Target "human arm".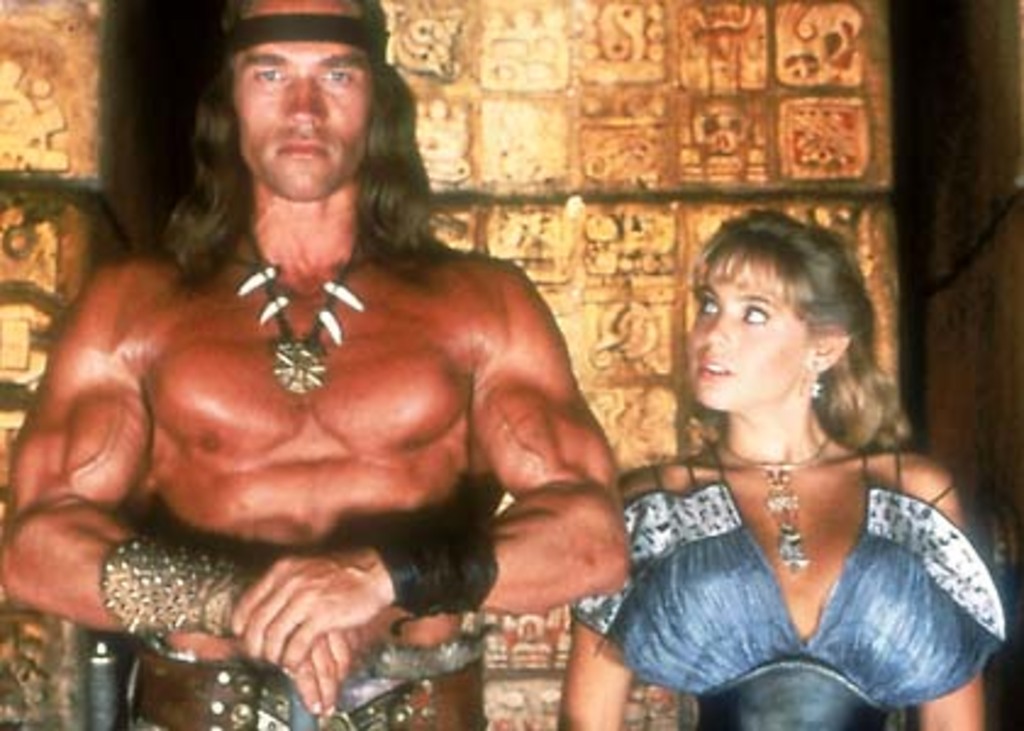
Target region: [left=434, top=244, right=656, bottom=685].
